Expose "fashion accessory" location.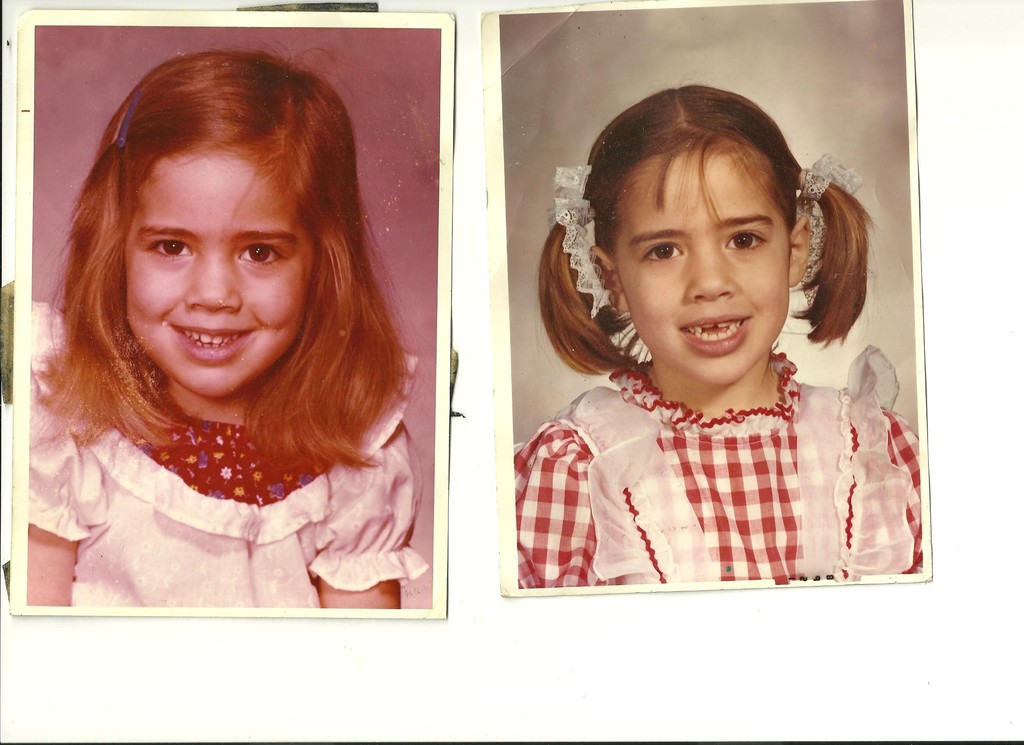
Exposed at crop(794, 149, 858, 308).
